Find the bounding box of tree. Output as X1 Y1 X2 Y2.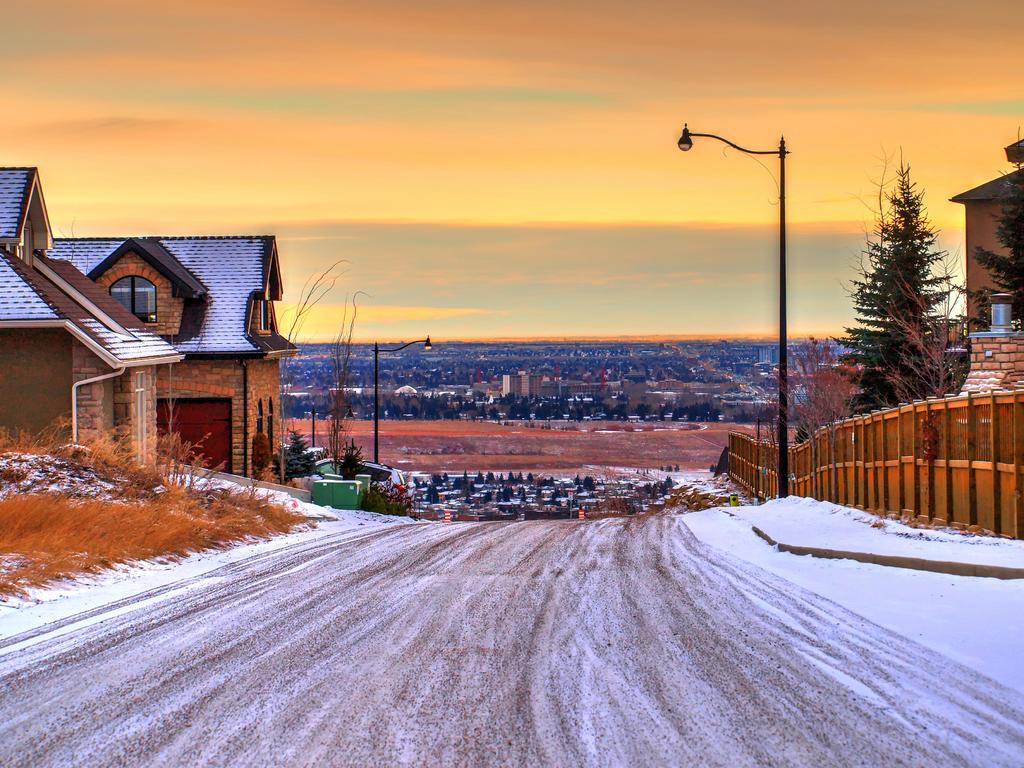
268 419 320 484.
